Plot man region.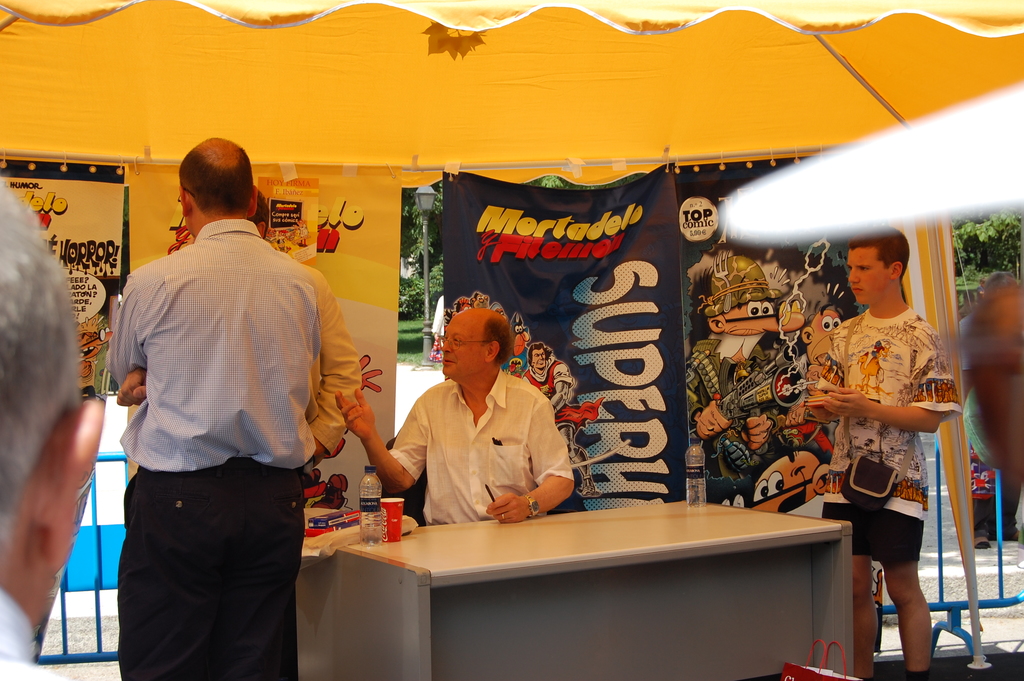
Plotted at 95, 131, 358, 662.
